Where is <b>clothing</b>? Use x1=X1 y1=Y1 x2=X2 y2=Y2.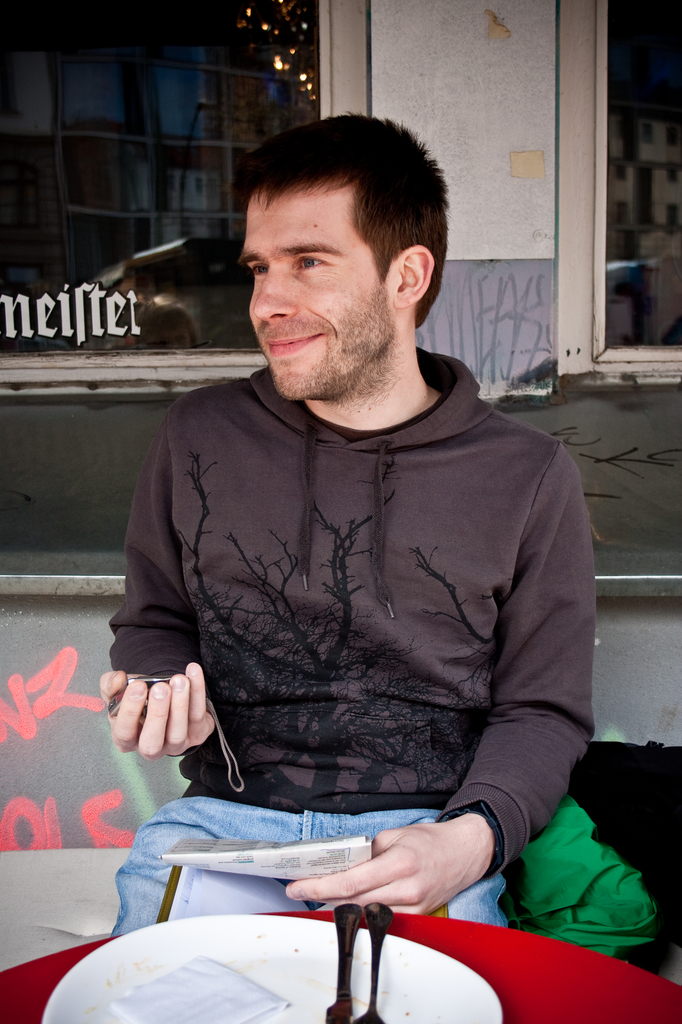
x1=106 y1=275 x2=607 y2=954.
